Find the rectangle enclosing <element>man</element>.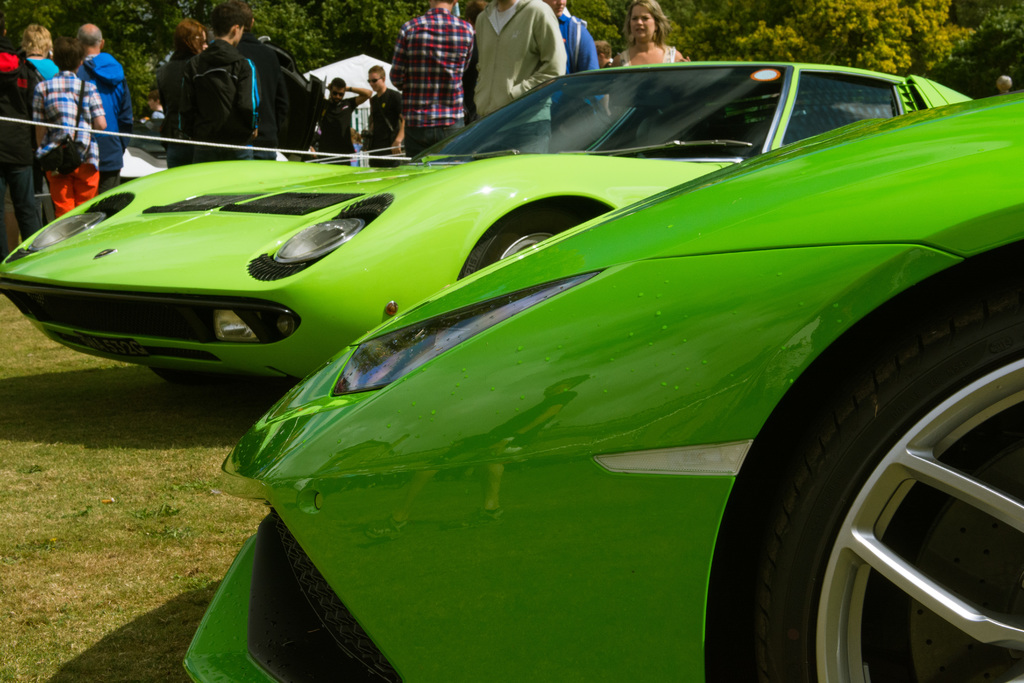
471, 0, 567, 163.
